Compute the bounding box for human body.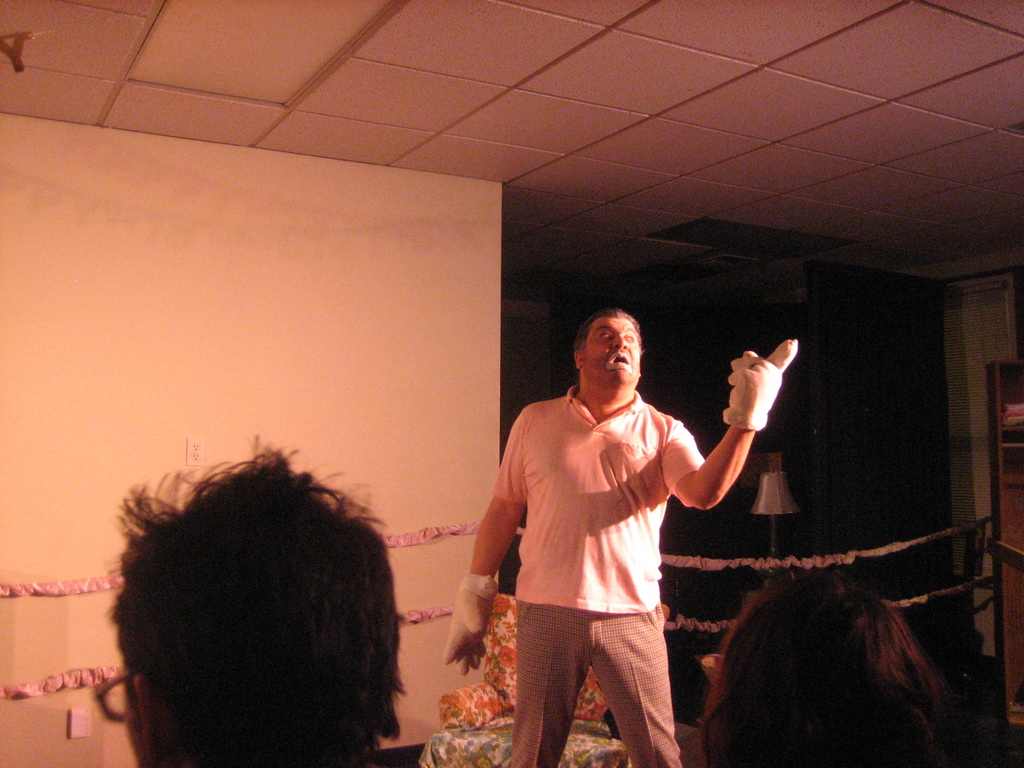
<bbox>474, 334, 753, 755</bbox>.
